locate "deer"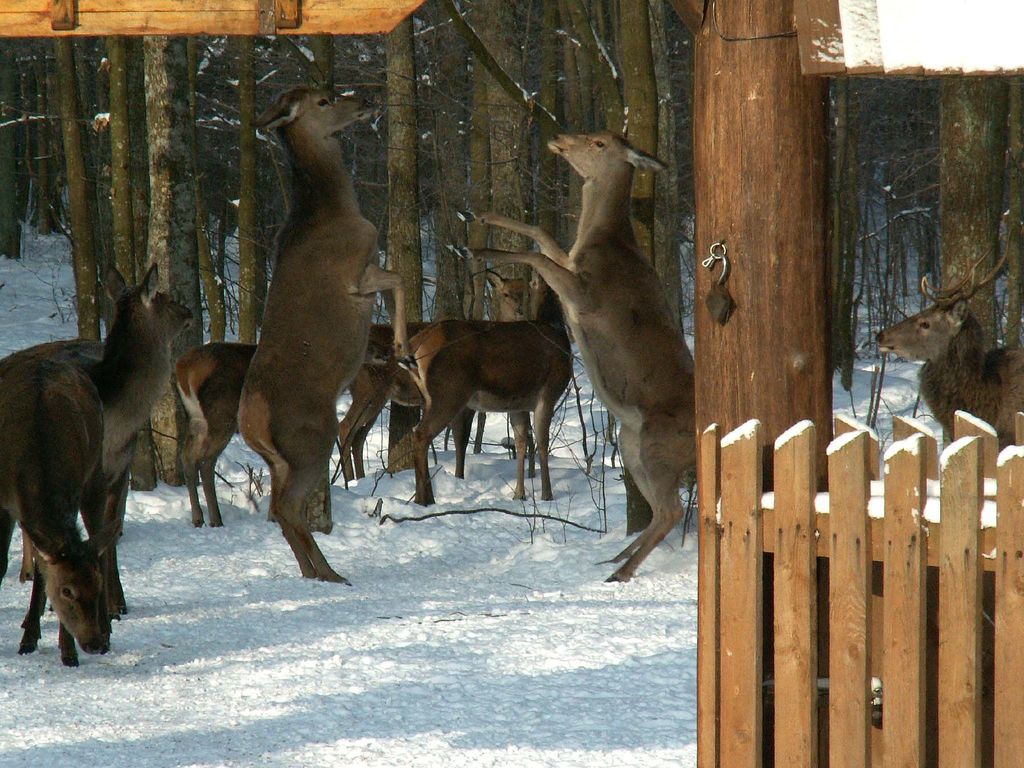
bbox=[877, 248, 1023, 451]
